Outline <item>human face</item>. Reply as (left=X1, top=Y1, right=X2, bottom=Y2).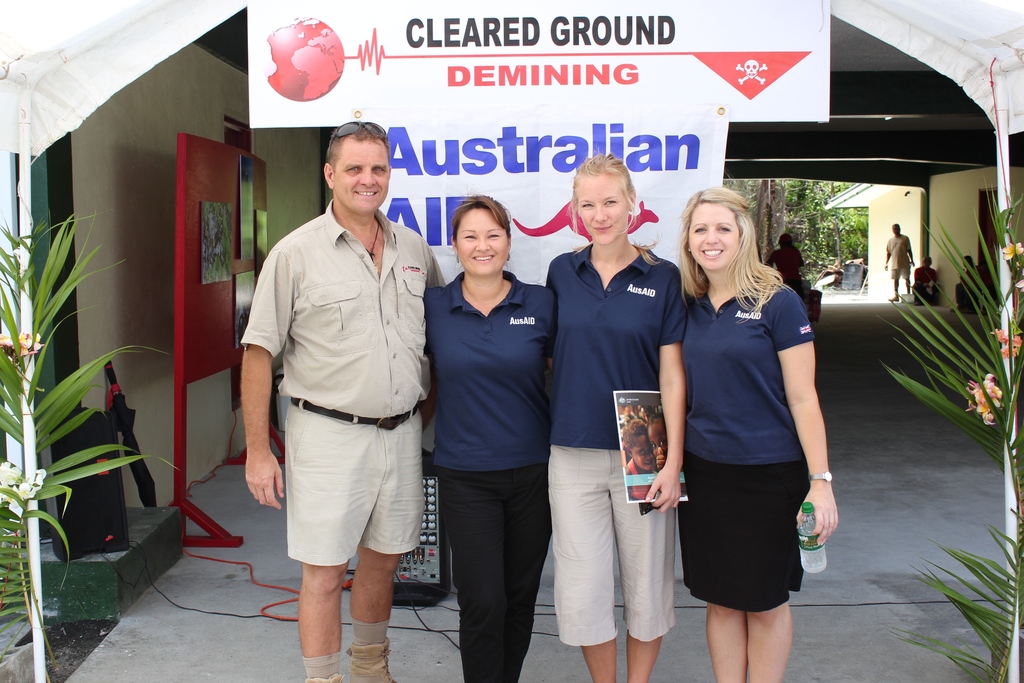
(left=893, top=222, right=899, bottom=236).
